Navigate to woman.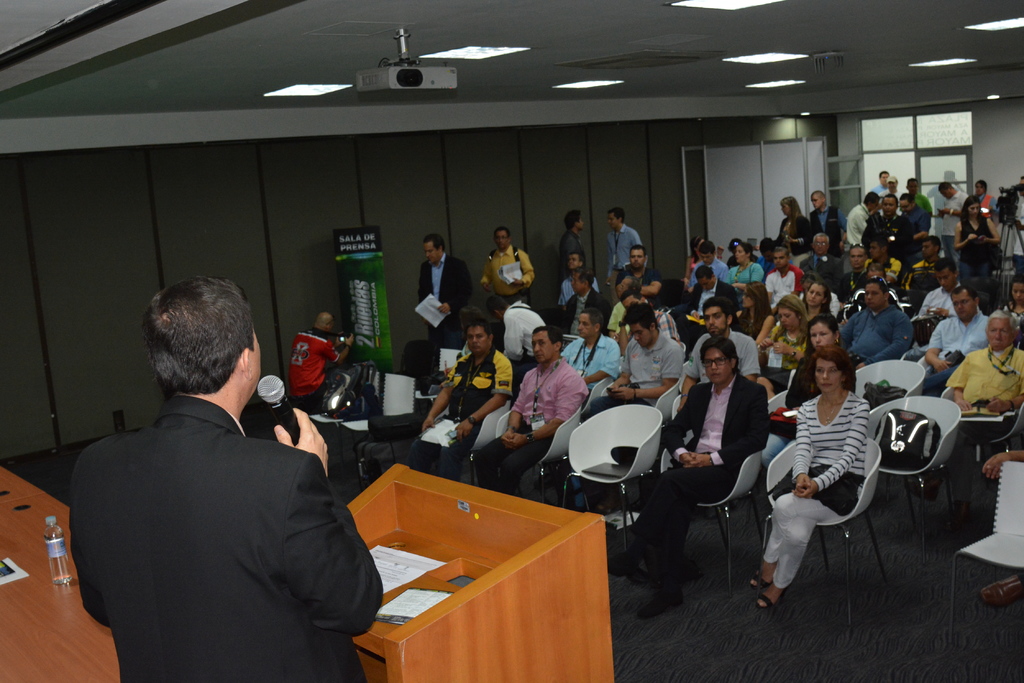
Navigation target: detection(1002, 273, 1023, 332).
